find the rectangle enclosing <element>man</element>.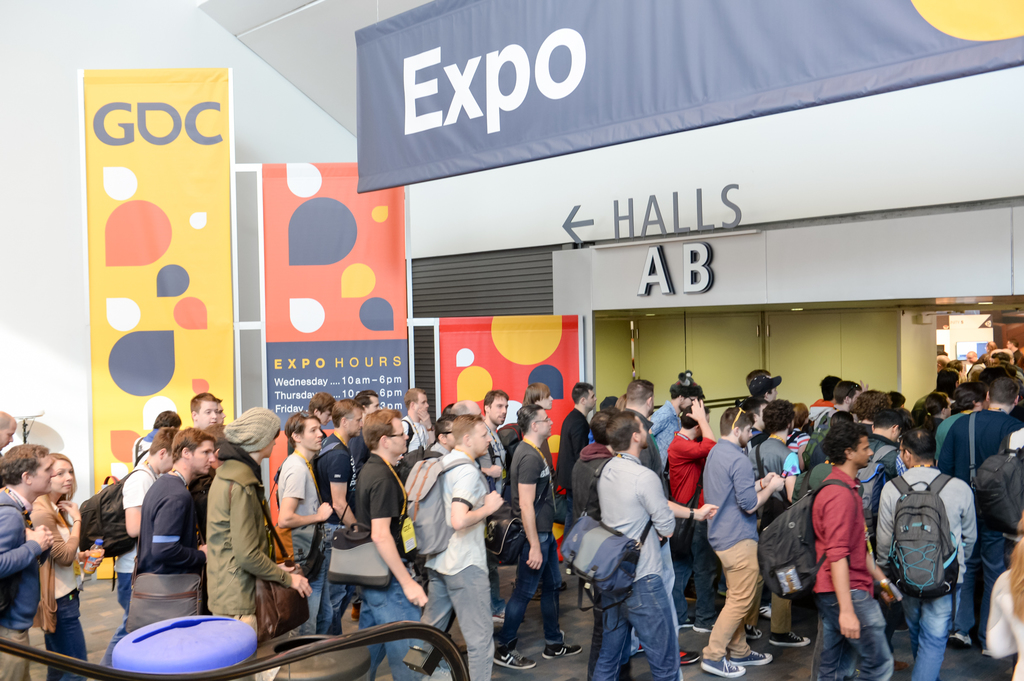
589,413,719,680.
